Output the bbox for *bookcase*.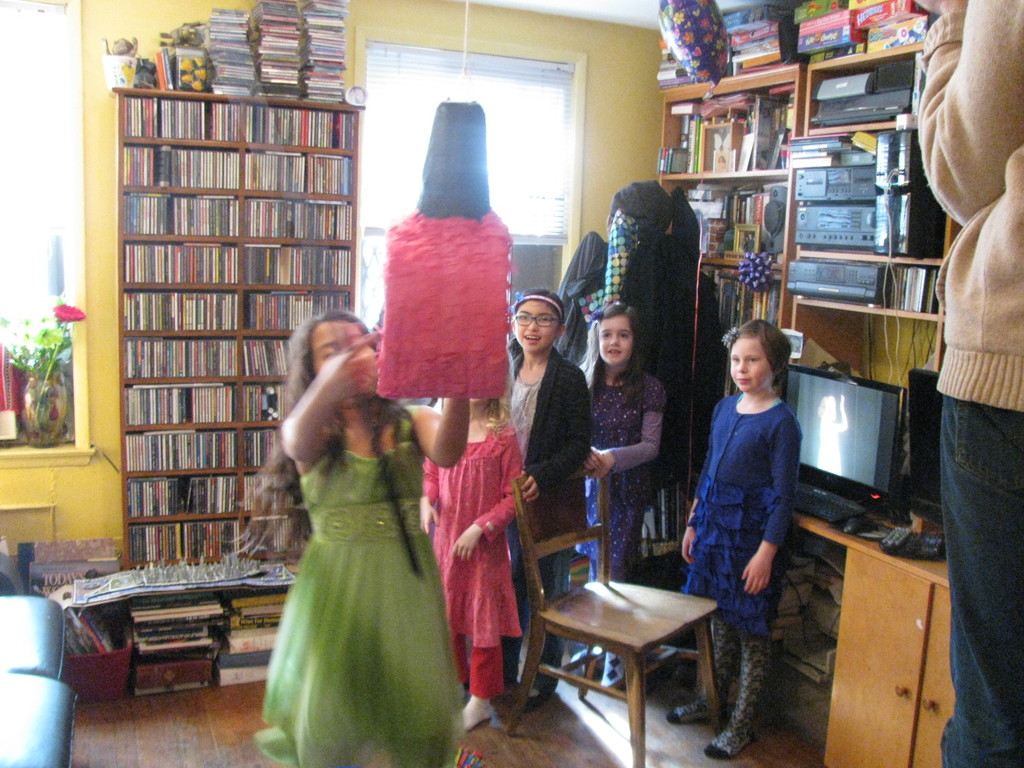
647 60 799 338.
